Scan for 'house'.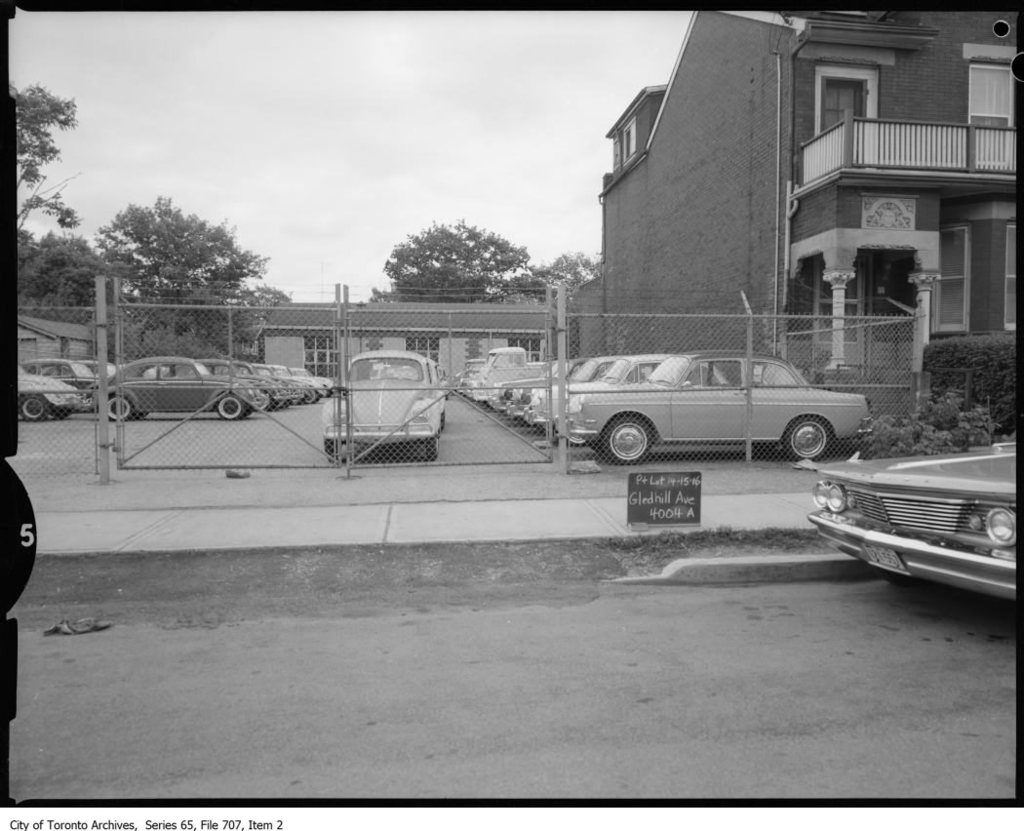
Scan result: <bbox>764, 7, 1023, 431</bbox>.
